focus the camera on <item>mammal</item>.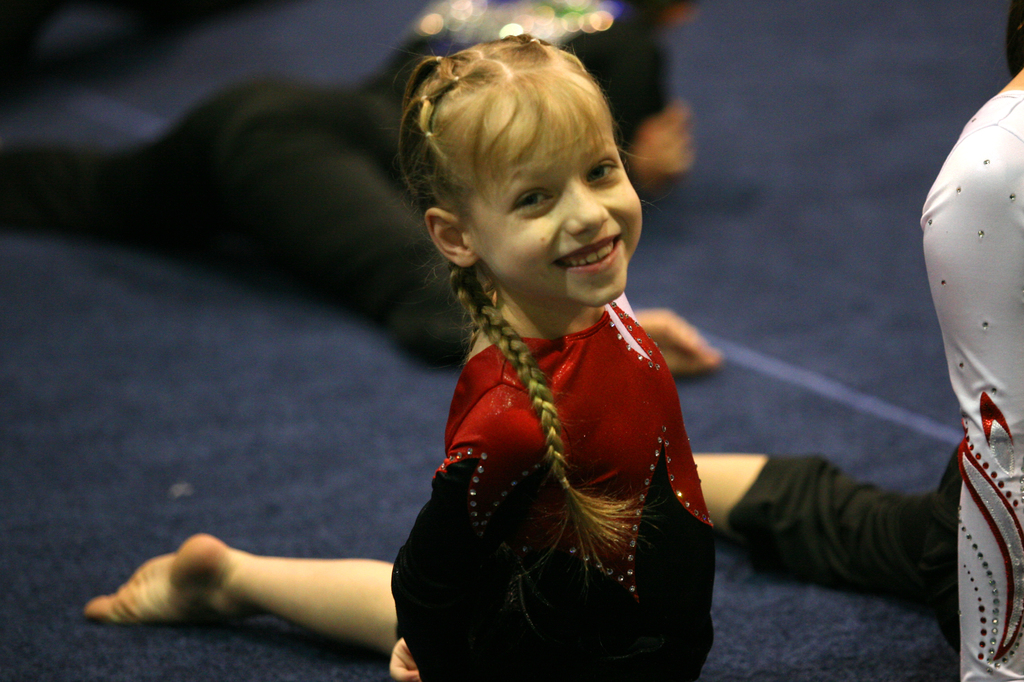
Focus region: 0 0 726 383.
